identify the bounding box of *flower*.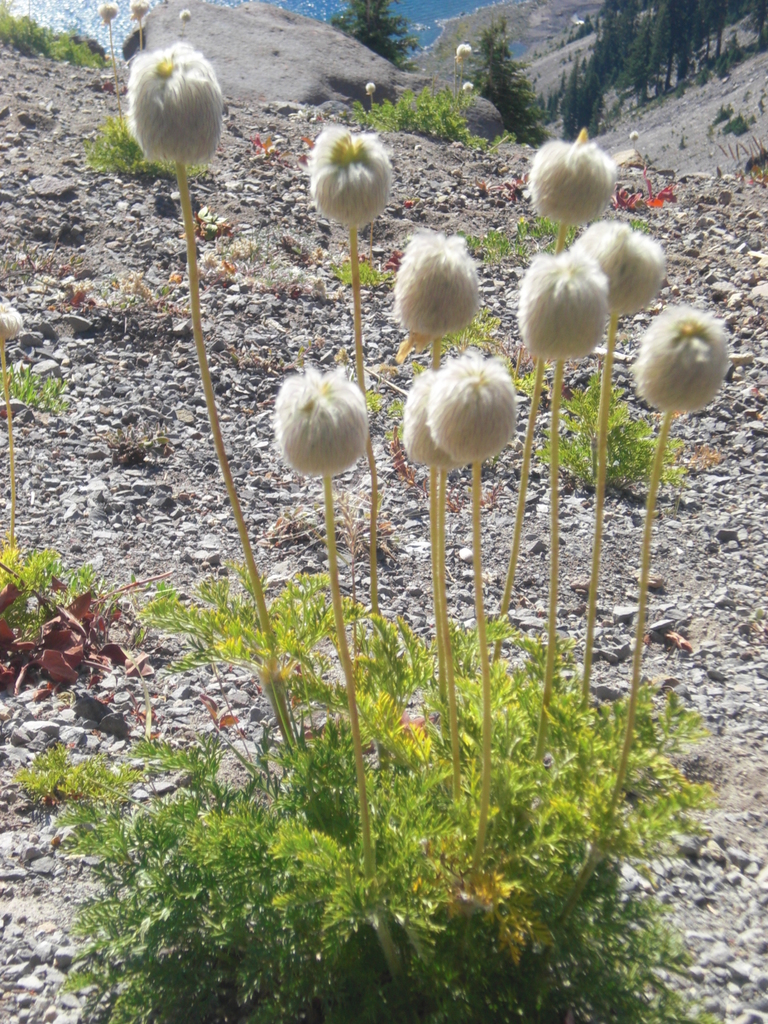
region(127, 40, 219, 174).
